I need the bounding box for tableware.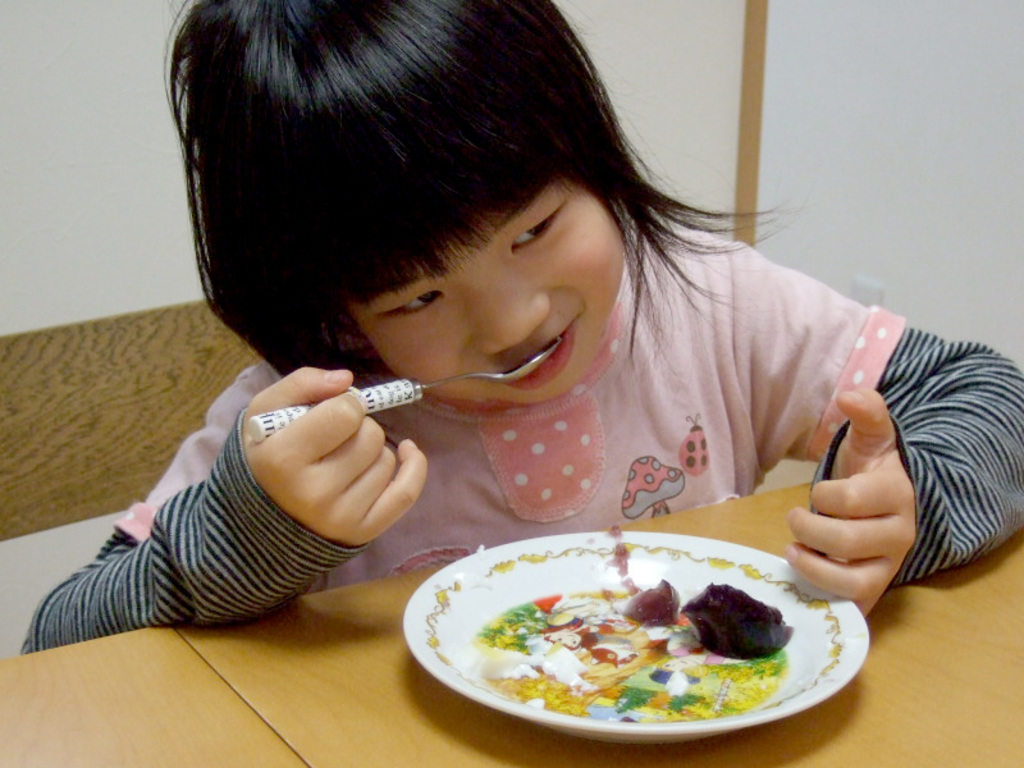
Here it is: <region>239, 337, 562, 447</region>.
